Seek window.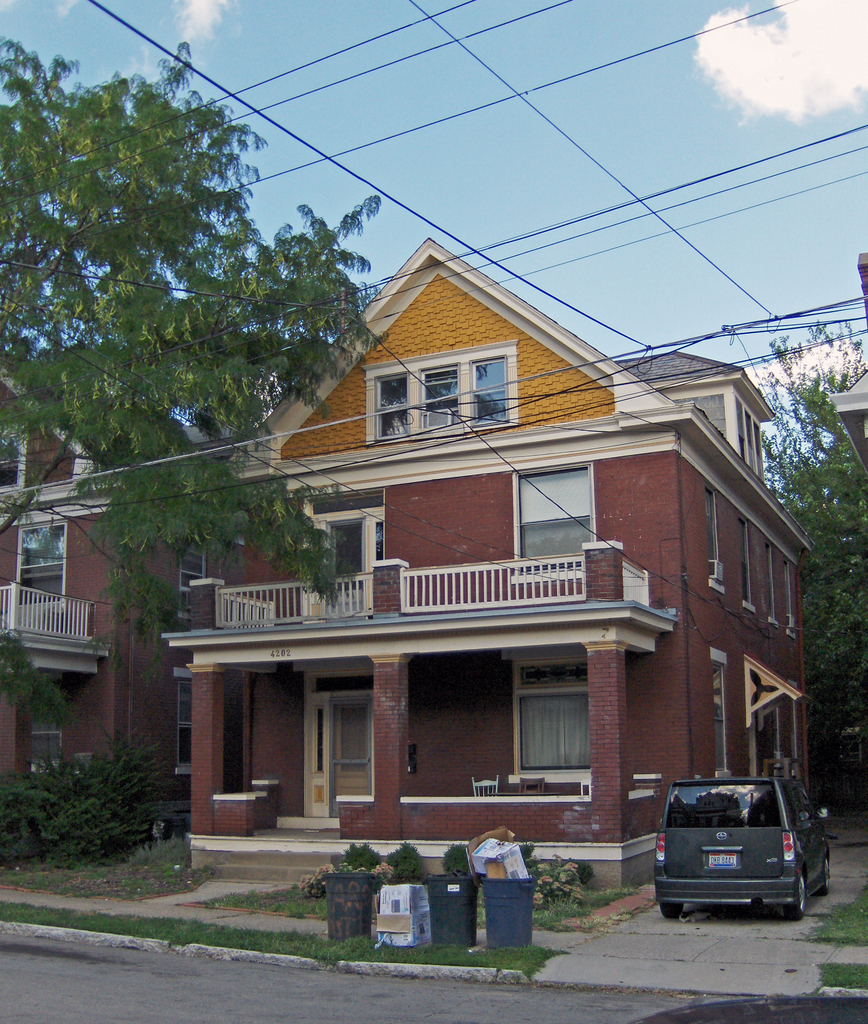
box(520, 681, 600, 795).
